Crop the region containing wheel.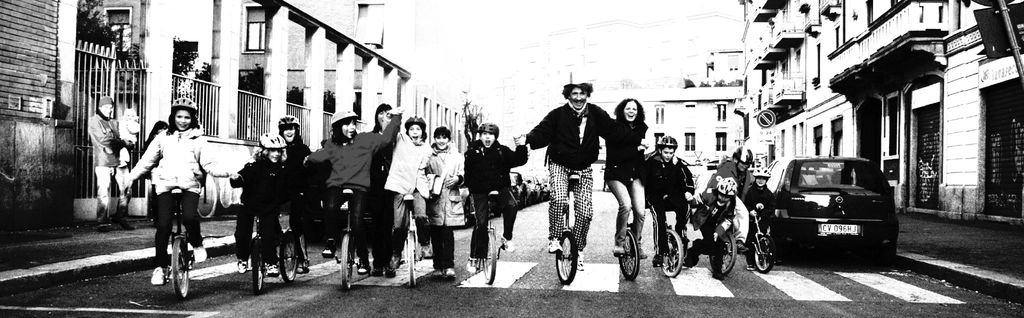
Crop region: BBox(660, 226, 685, 278).
